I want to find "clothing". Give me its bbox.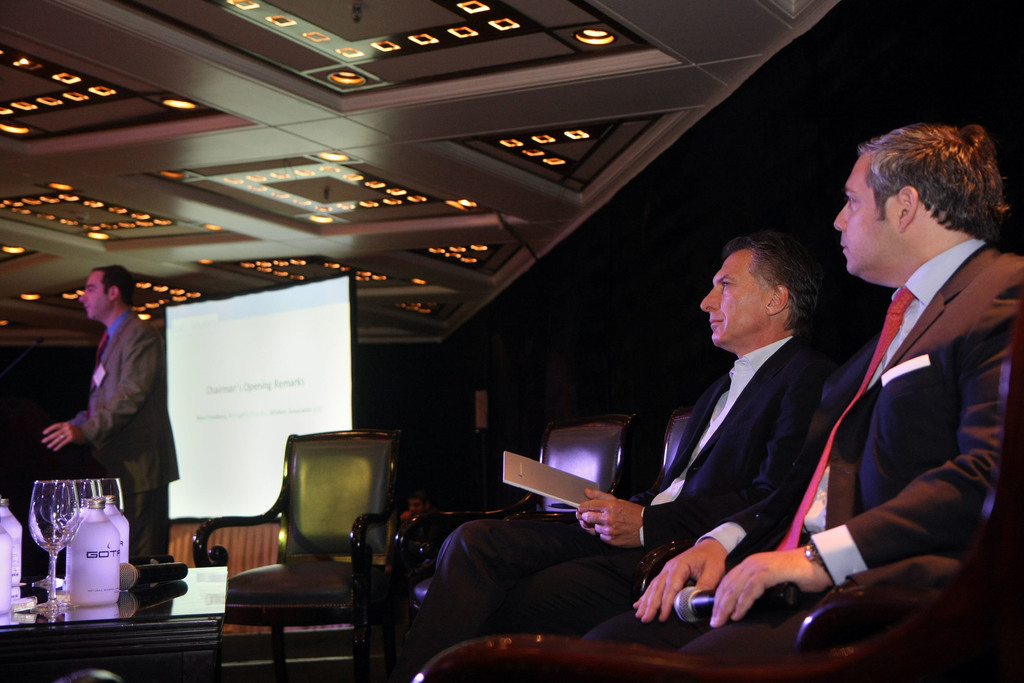
[x1=572, y1=235, x2=1023, y2=645].
